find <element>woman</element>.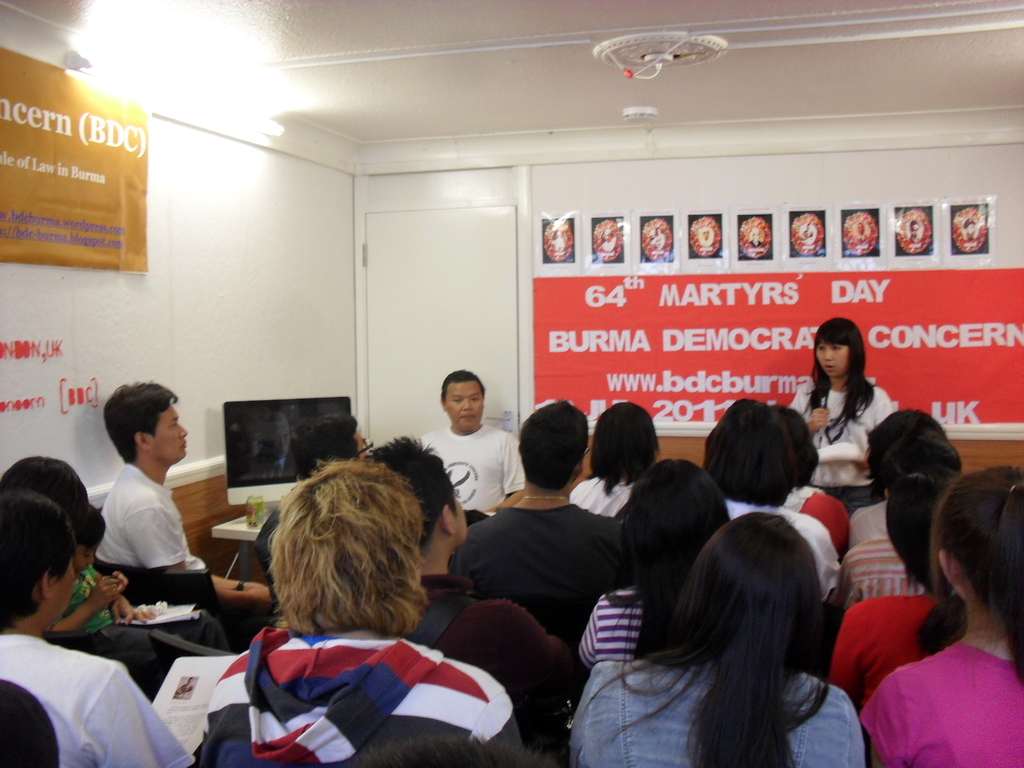
<box>793,315,895,515</box>.
